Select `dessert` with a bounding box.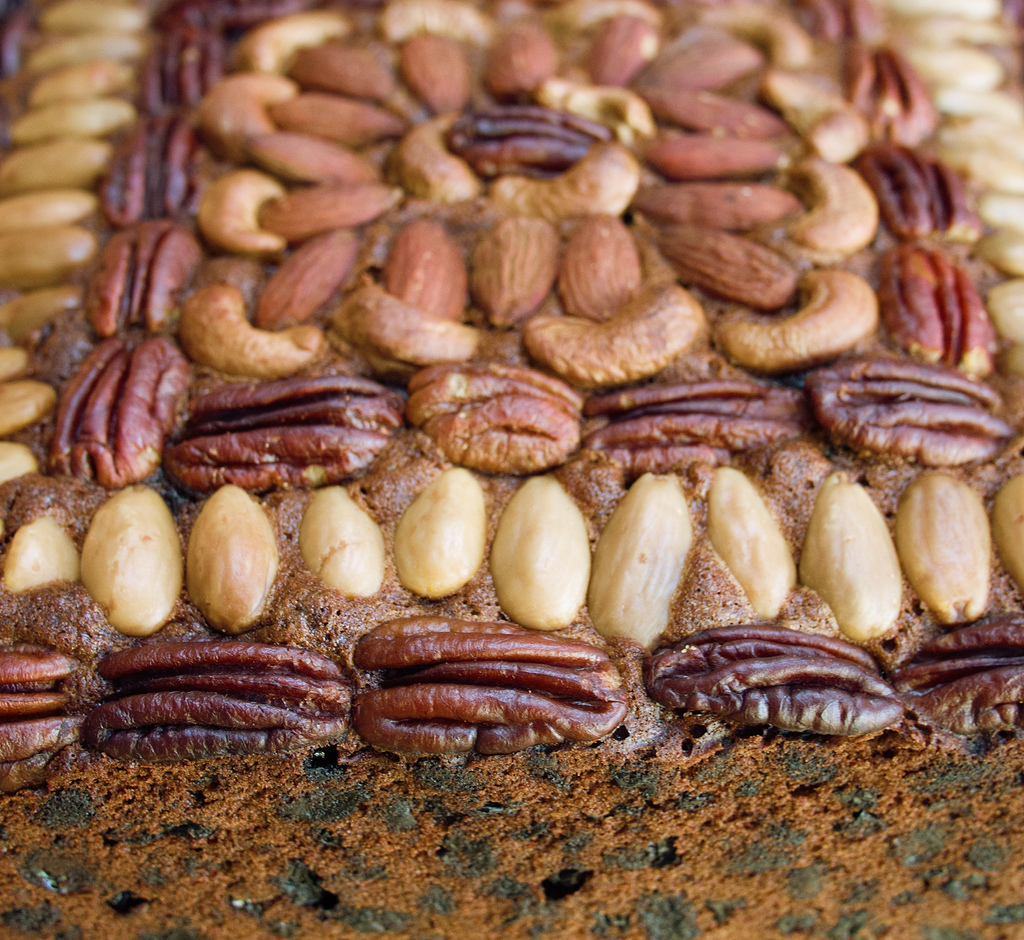
box(89, 681, 309, 761).
